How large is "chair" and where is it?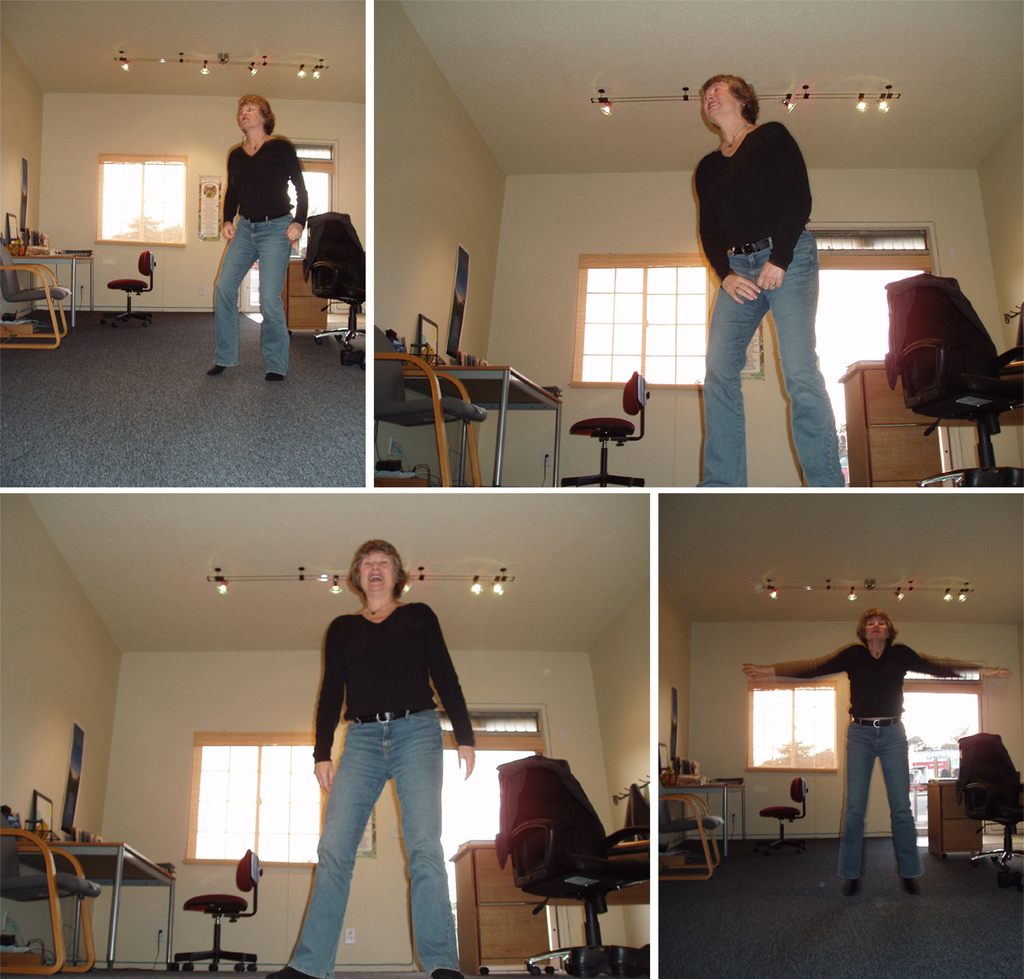
Bounding box: rect(0, 246, 73, 353).
